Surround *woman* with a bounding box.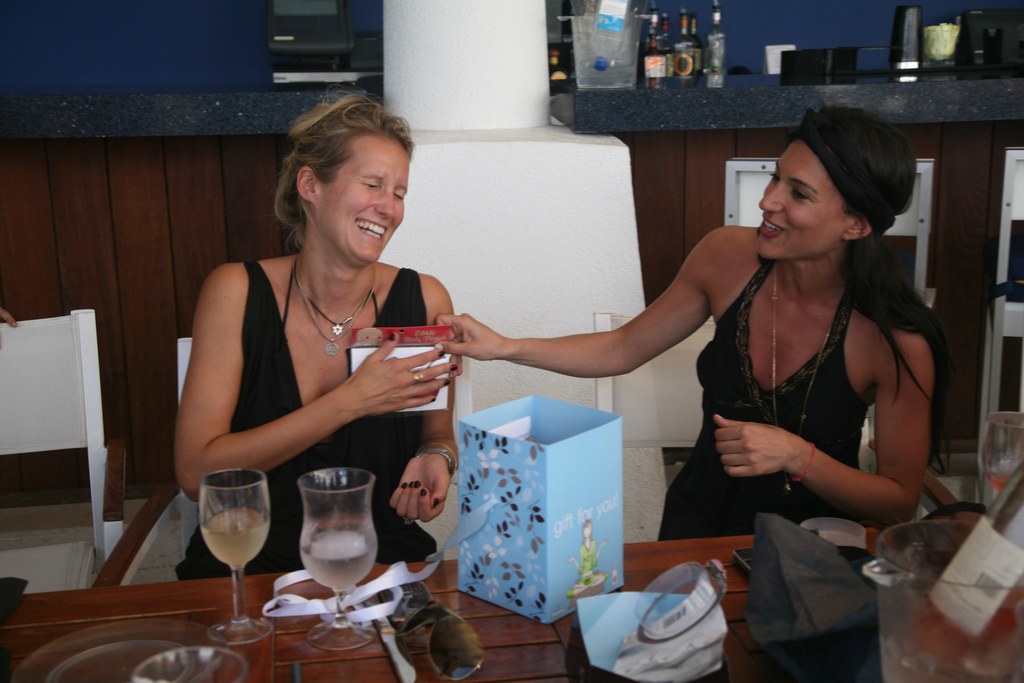
175/95/463/582.
